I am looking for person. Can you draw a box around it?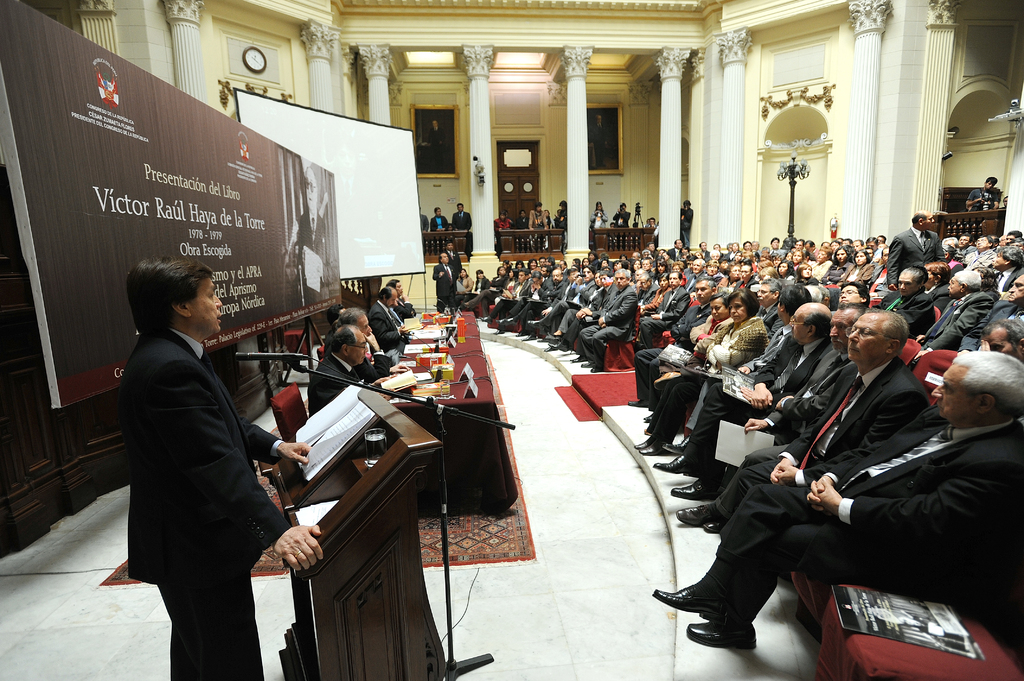
Sure, the bounding box is x1=612 y1=203 x2=630 y2=228.
